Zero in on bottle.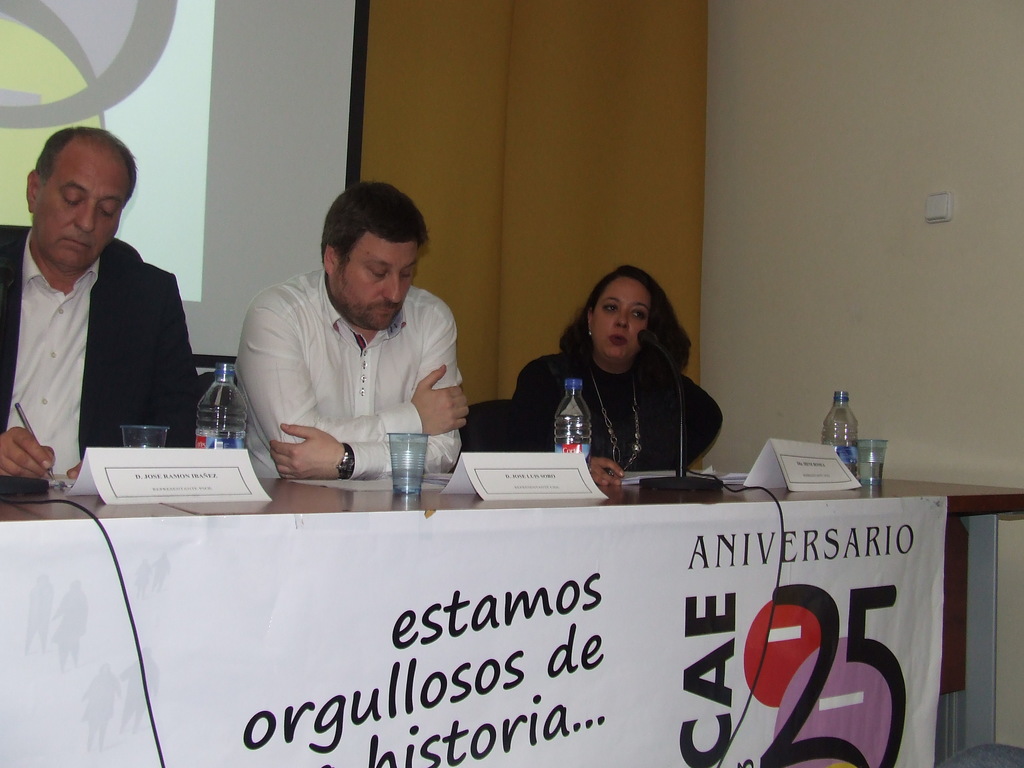
Zeroed in: {"x1": 823, "y1": 390, "x2": 860, "y2": 472}.
